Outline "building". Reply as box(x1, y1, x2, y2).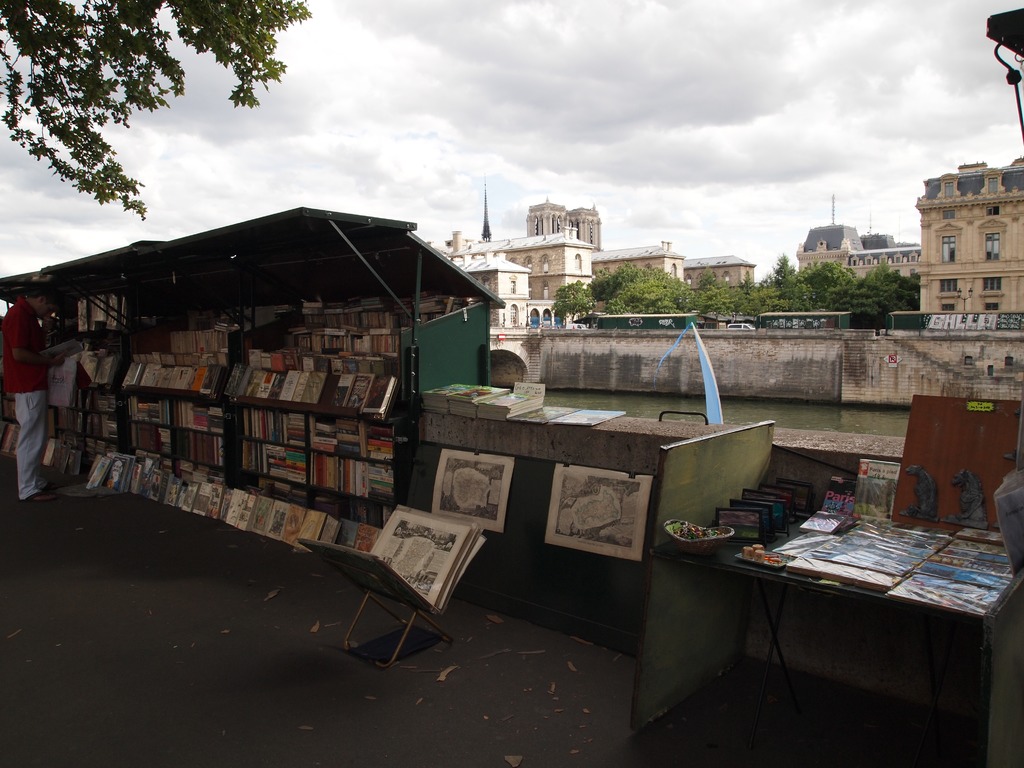
box(914, 157, 1023, 314).
